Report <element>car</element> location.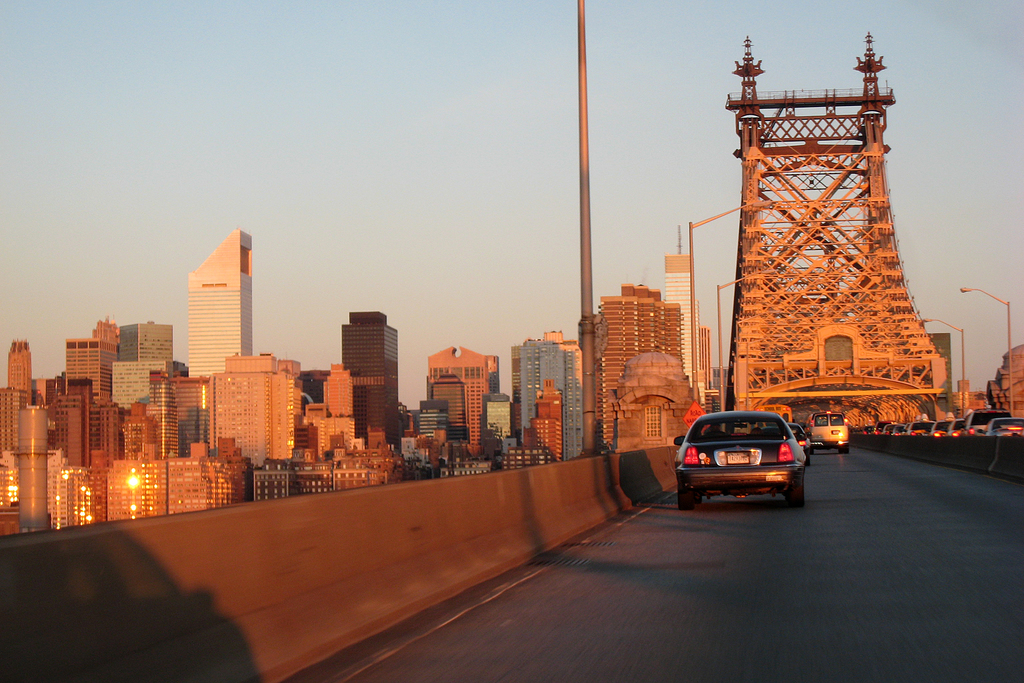
Report: 764/422/811/464.
